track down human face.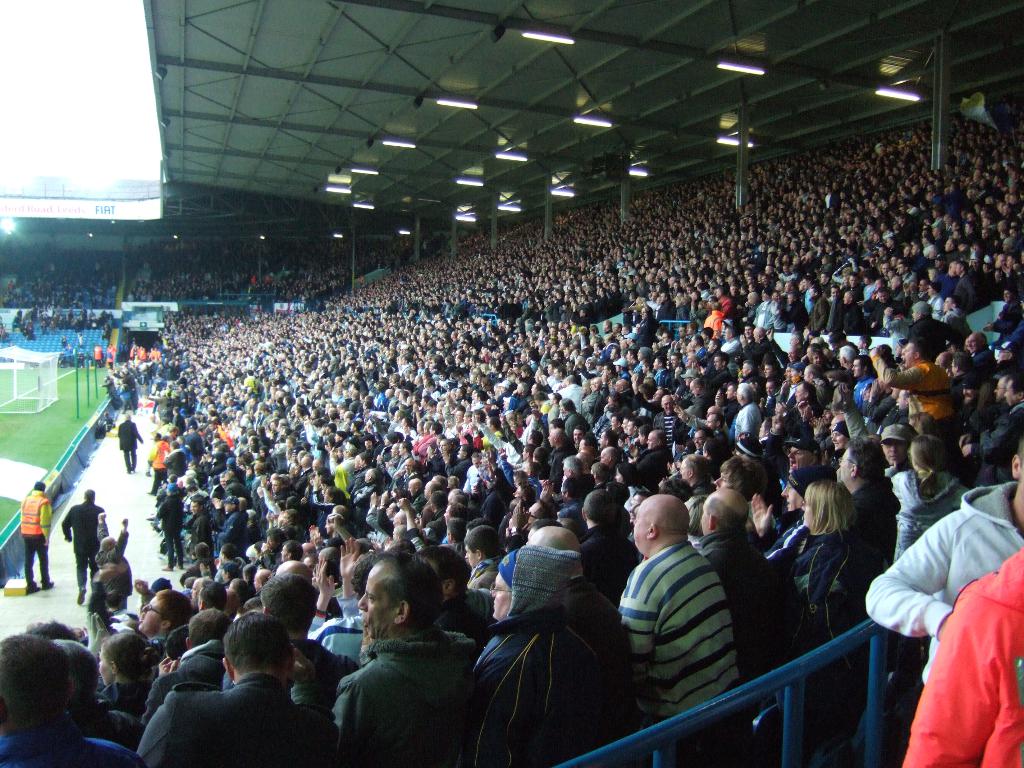
Tracked to bbox=(724, 385, 735, 400).
